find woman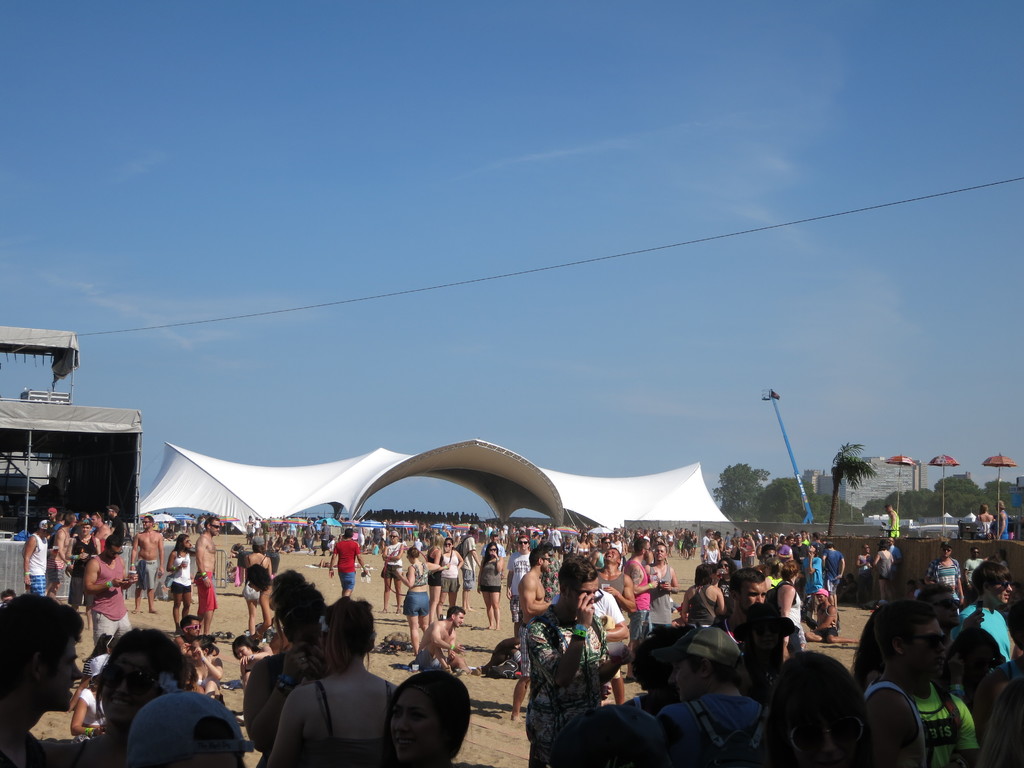
BBox(995, 550, 1010, 571)
